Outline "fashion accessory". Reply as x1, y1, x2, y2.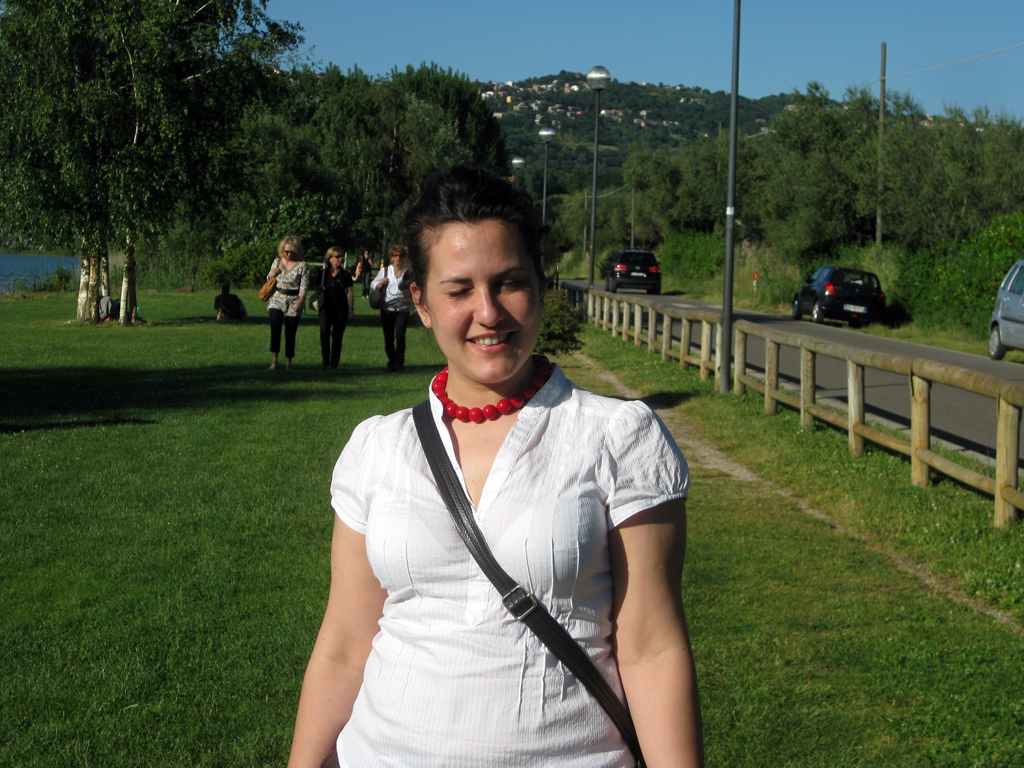
281, 247, 296, 255.
